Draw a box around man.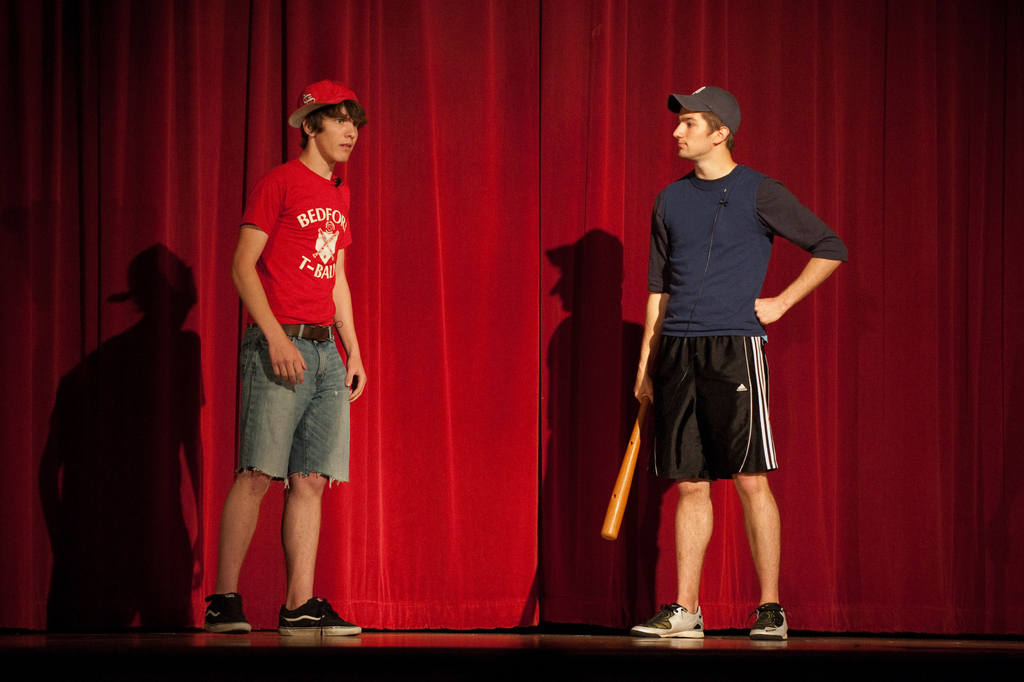
bbox(630, 83, 851, 643).
